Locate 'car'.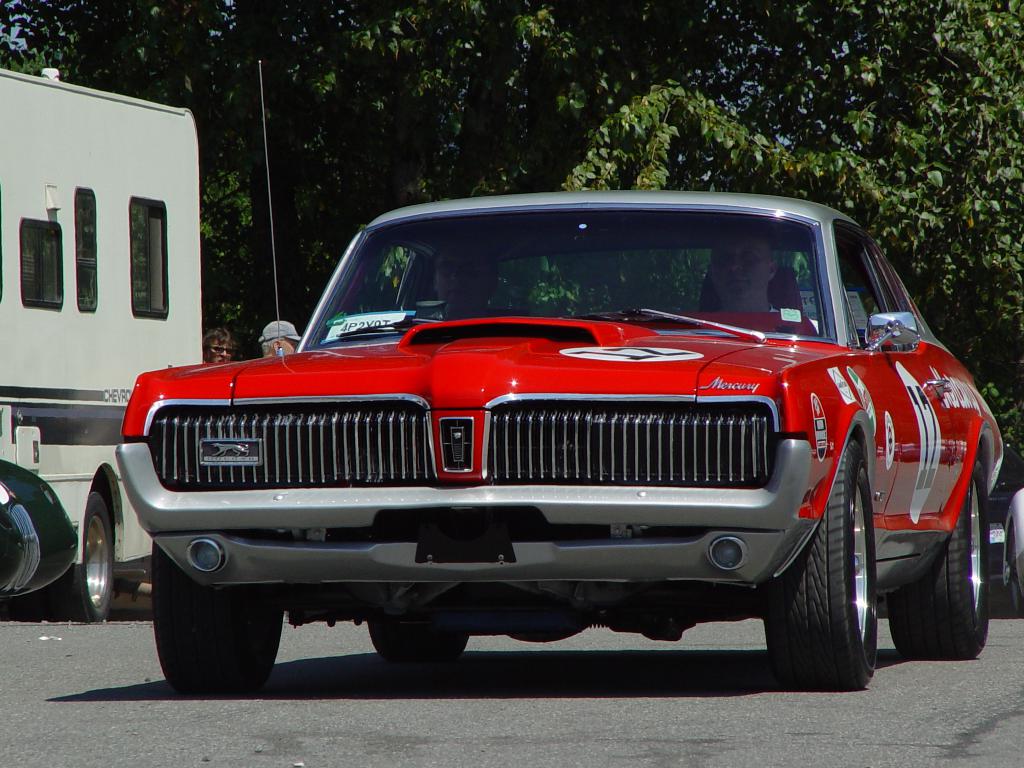
Bounding box: <region>120, 203, 1004, 692</region>.
